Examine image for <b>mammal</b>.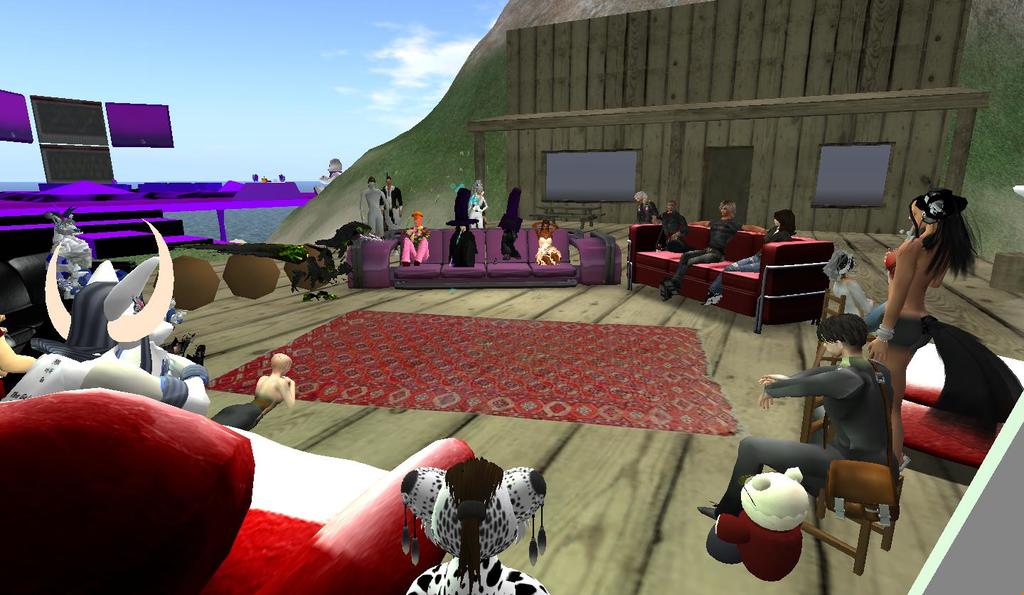
Examination result: 713/462/811/580.
